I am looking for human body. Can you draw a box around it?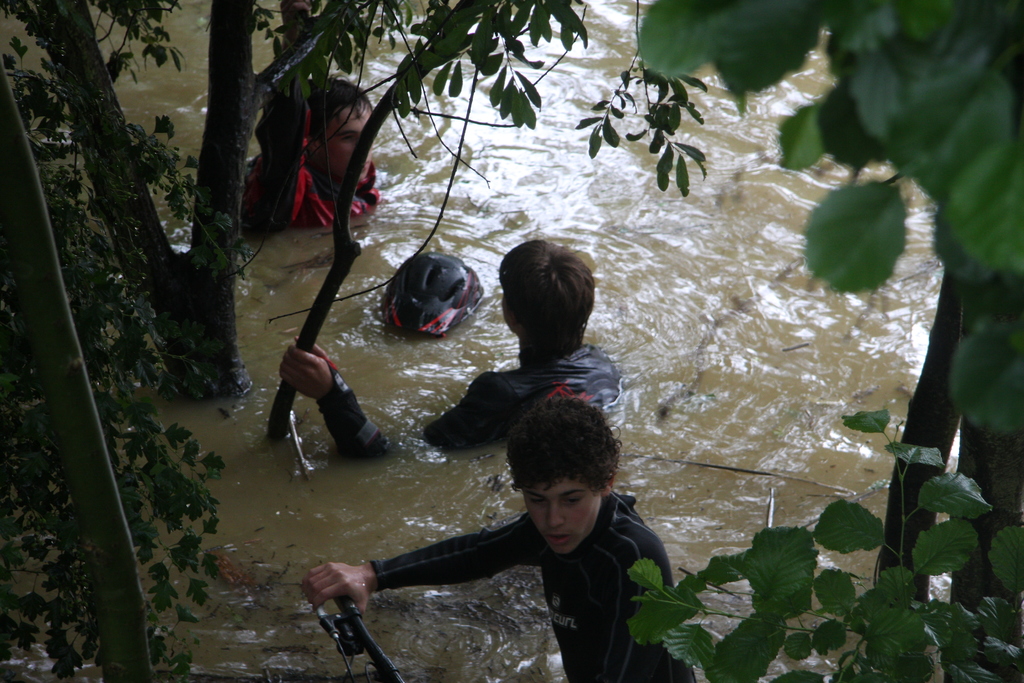
Sure, the bounding box is bbox(239, 58, 389, 249).
